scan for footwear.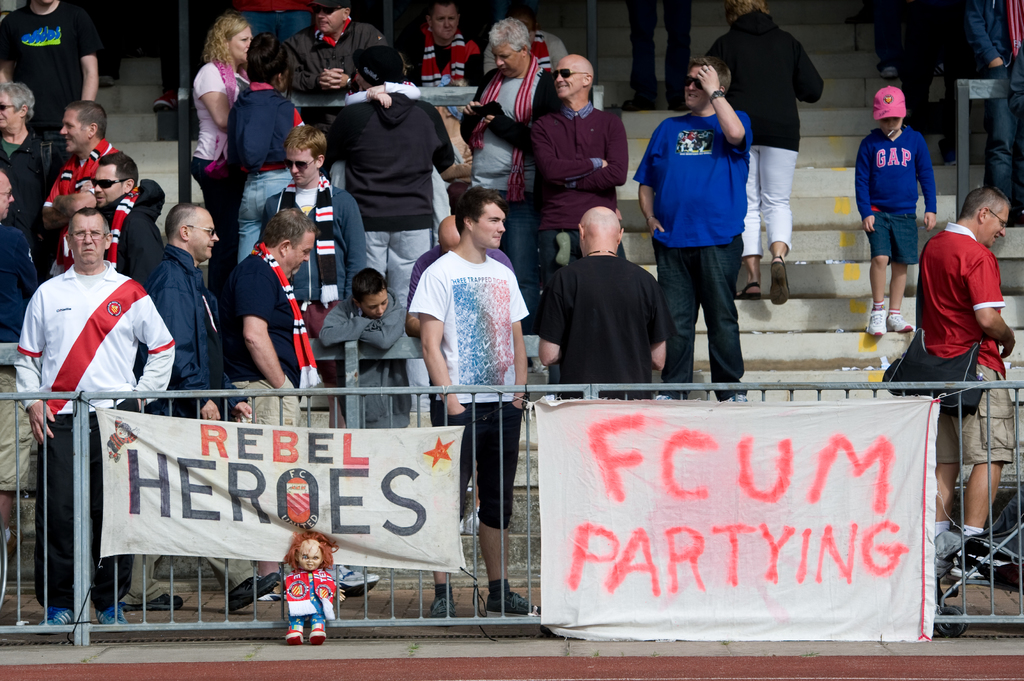
Scan result: 225,572,280,613.
